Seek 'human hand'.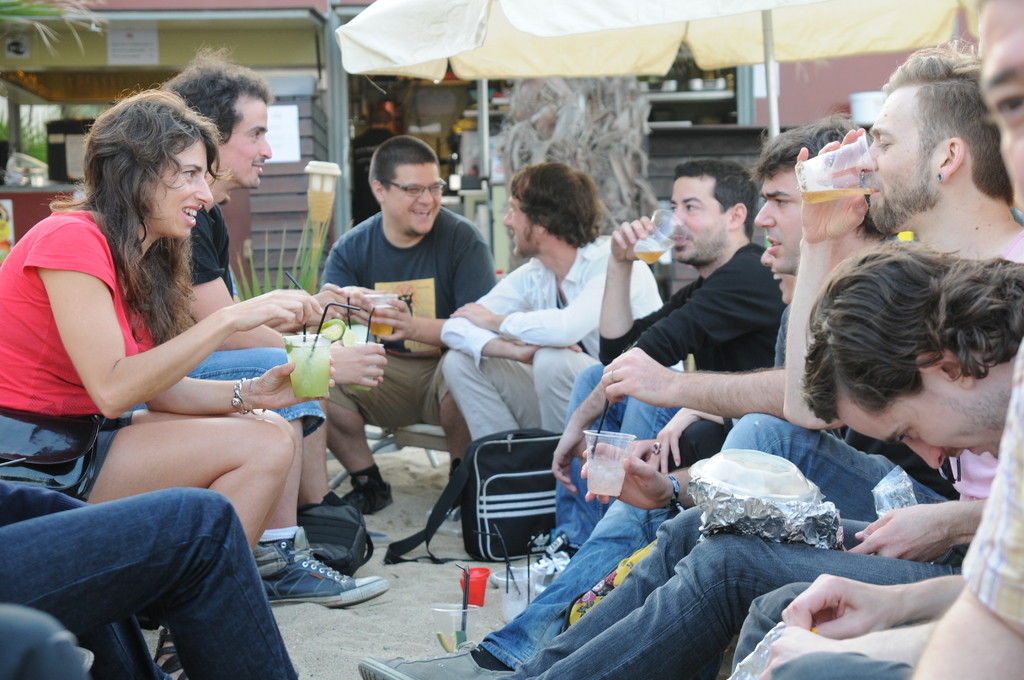
(371,287,414,343).
